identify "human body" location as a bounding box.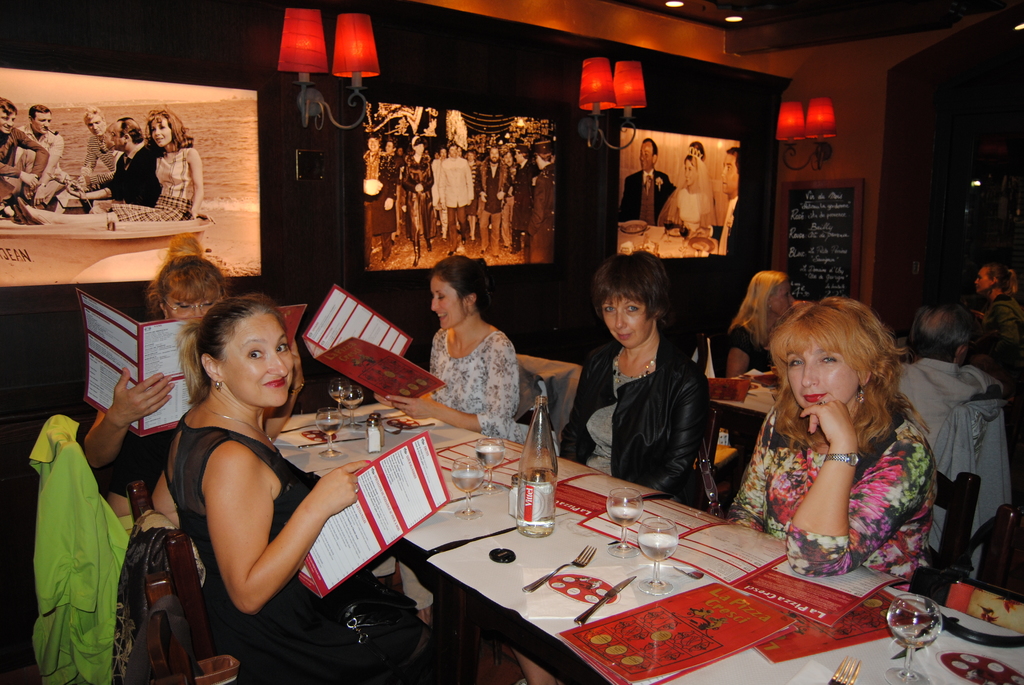
<bbox>394, 317, 561, 457</bbox>.
